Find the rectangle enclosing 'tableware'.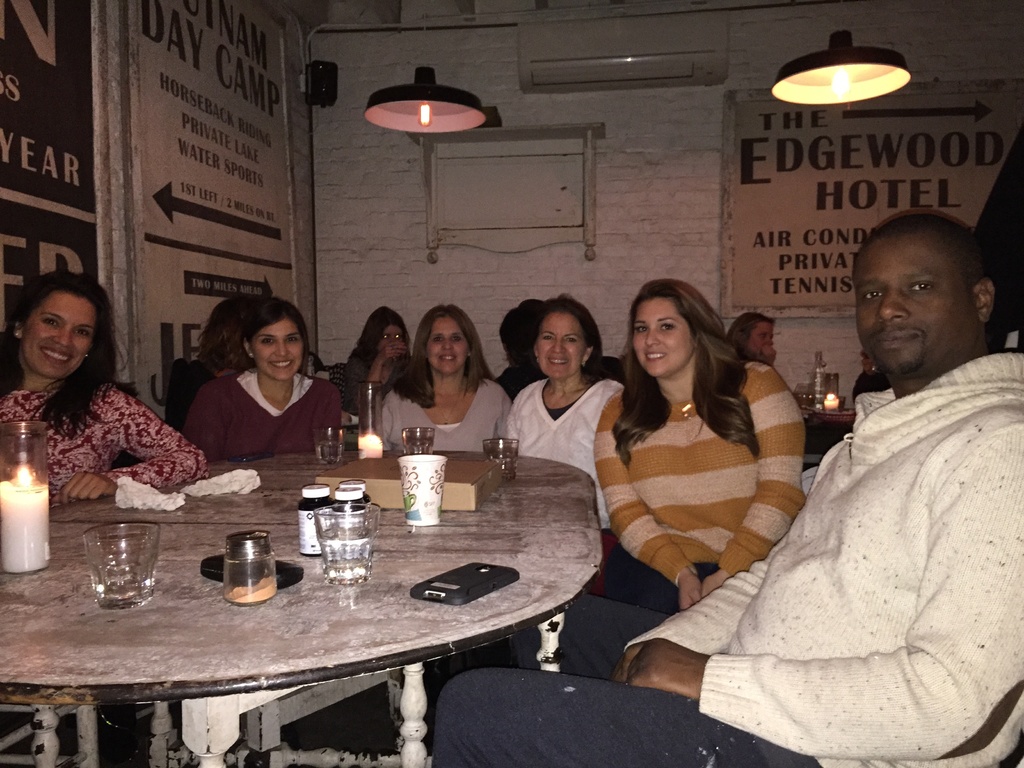
484 436 518 482.
